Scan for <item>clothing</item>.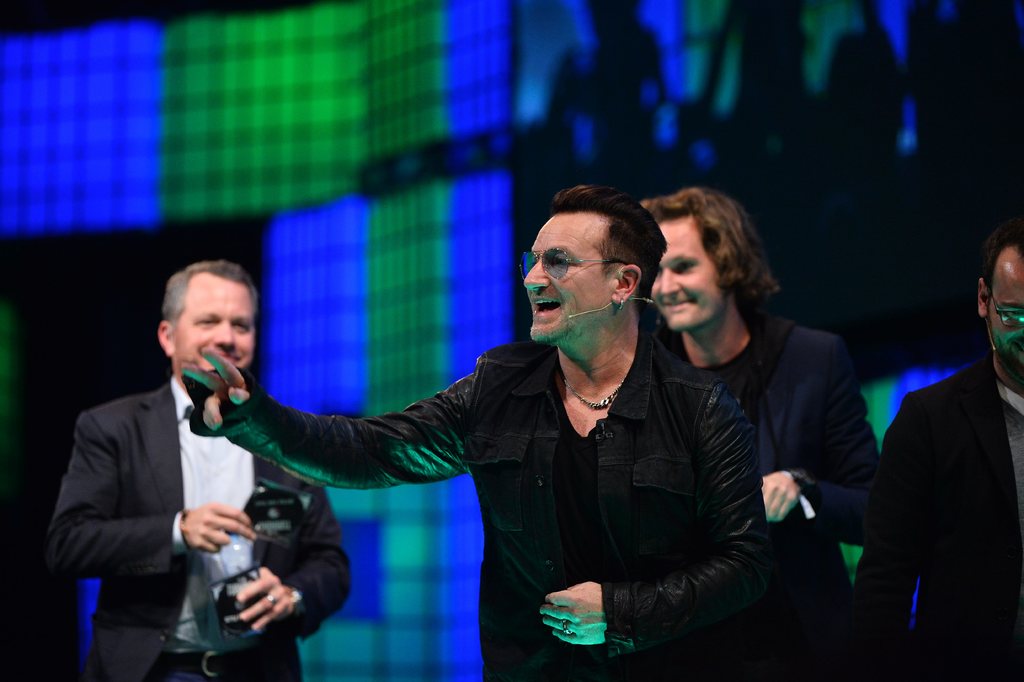
Scan result: bbox=[847, 351, 1023, 681].
